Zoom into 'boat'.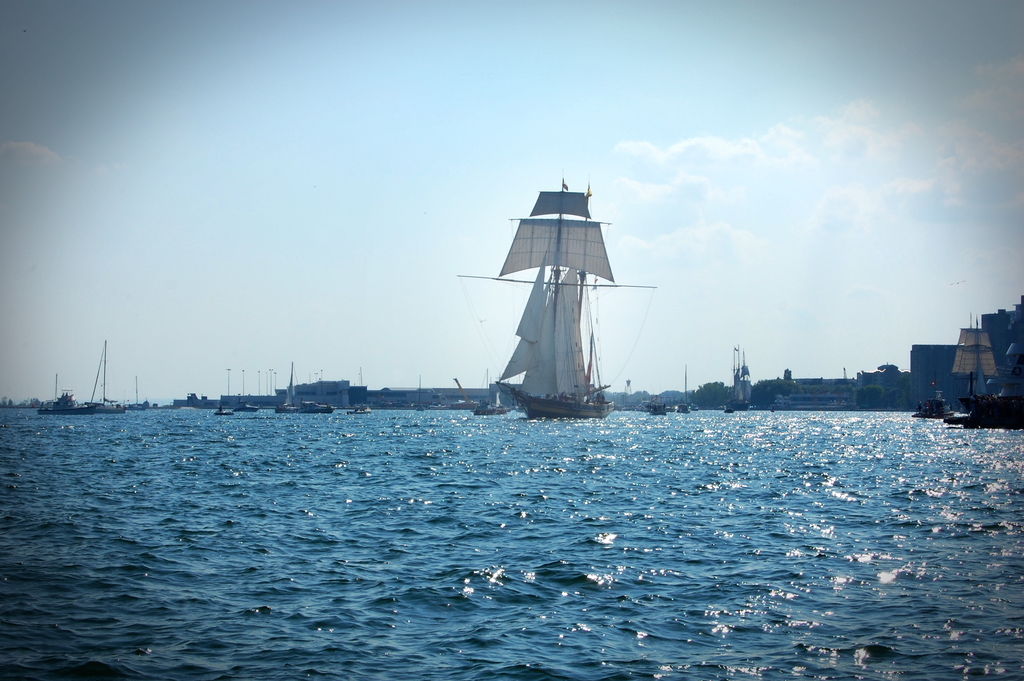
Zoom target: left=344, top=401, right=373, bottom=422.
